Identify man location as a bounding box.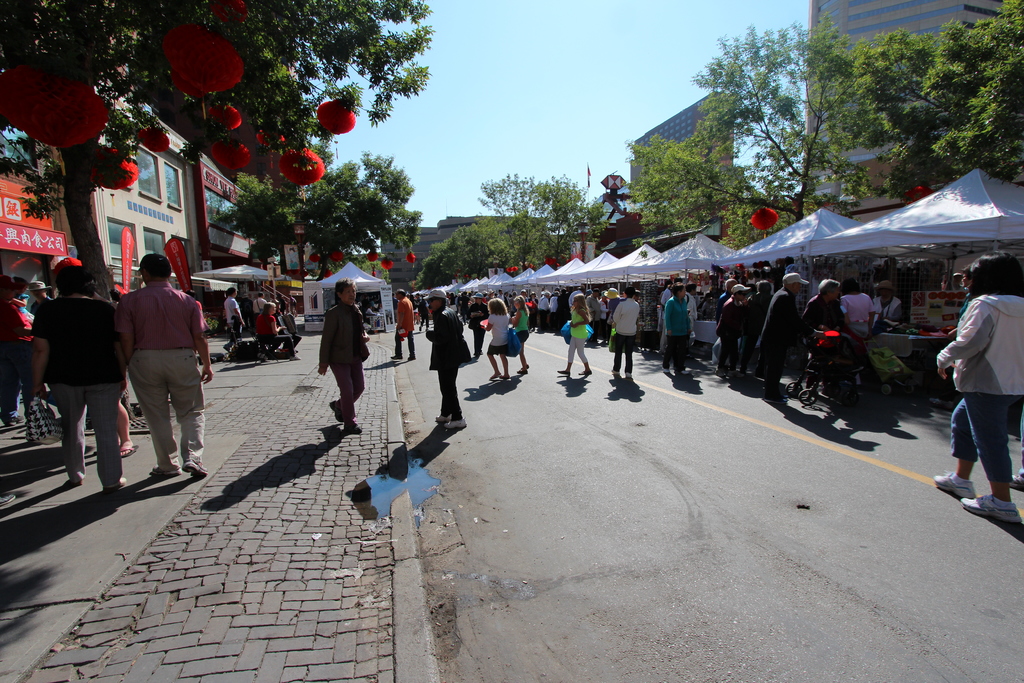
pyautogui.locateOnScreen(517, 288, 529, 307).
